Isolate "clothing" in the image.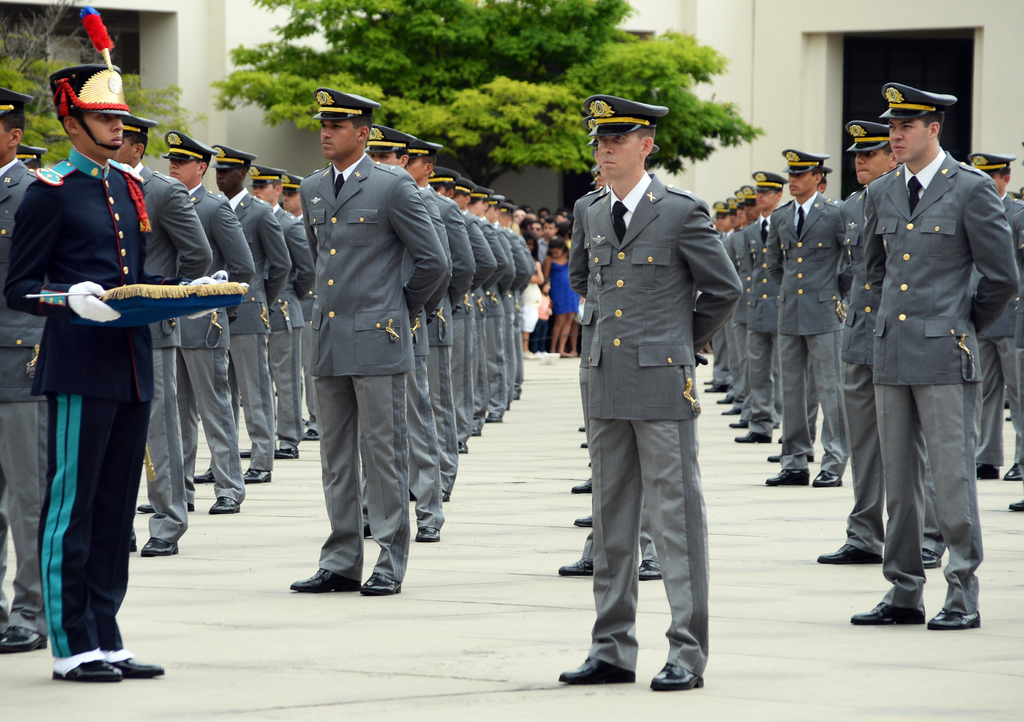
Isolated region: box=[547, 255, 572, 317].
